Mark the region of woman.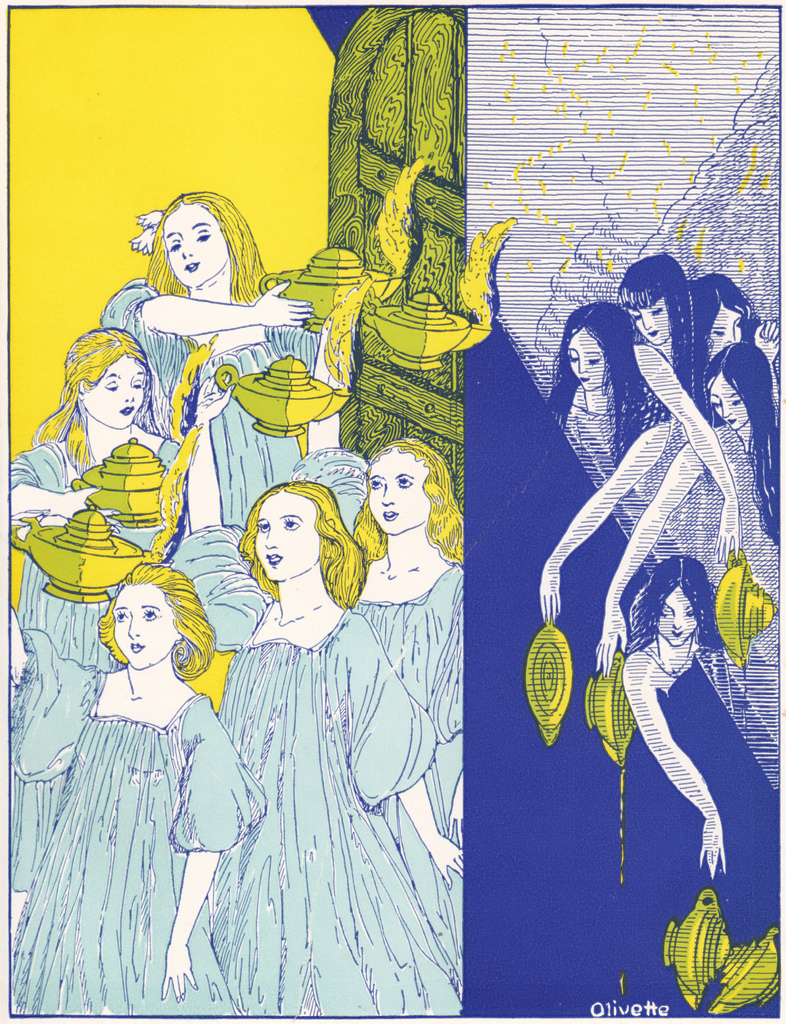
Region: bbox=[11, 333, 214, 903].
